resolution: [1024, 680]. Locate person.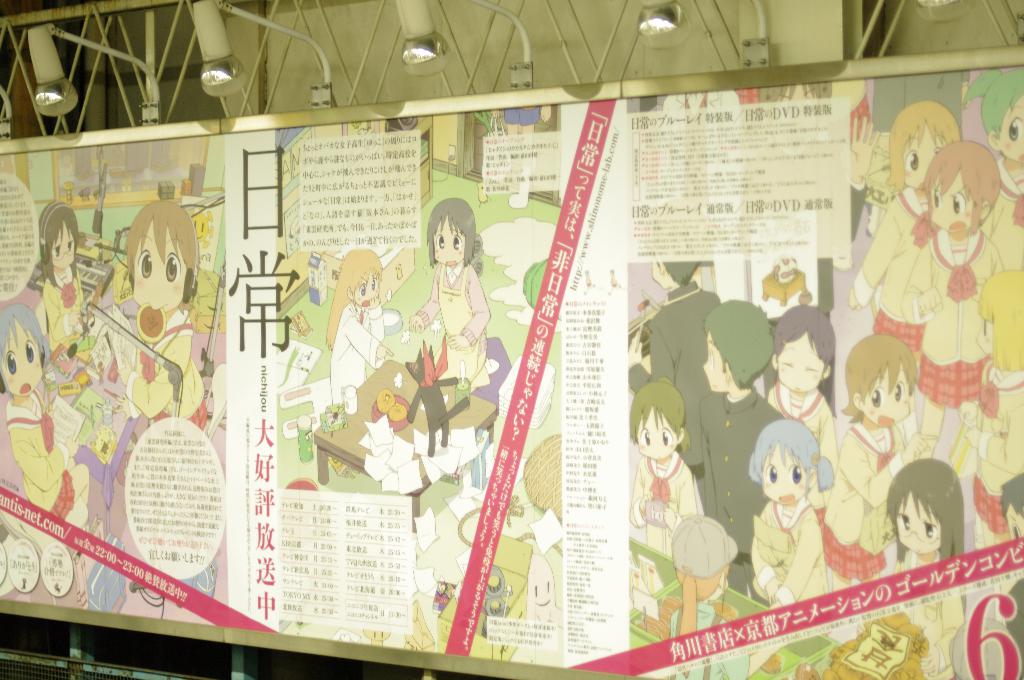
(x1=33, y1=202, x2=89, y2=349).
